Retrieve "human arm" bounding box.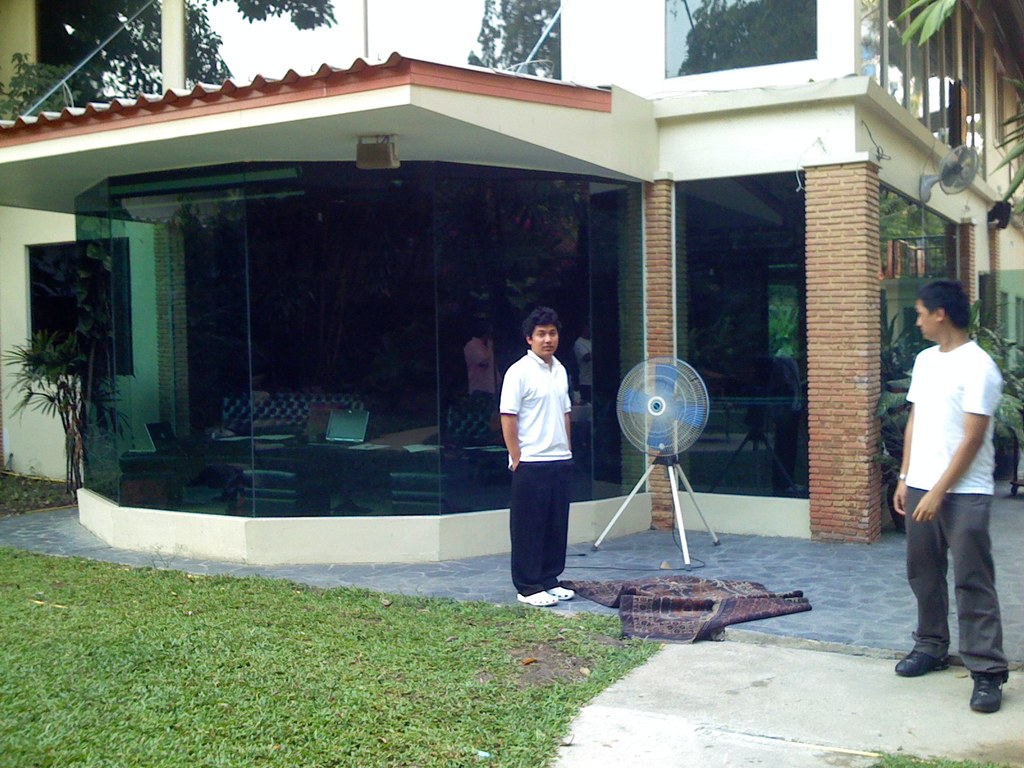
Bounding box: region(563, 394, 573, 443).
